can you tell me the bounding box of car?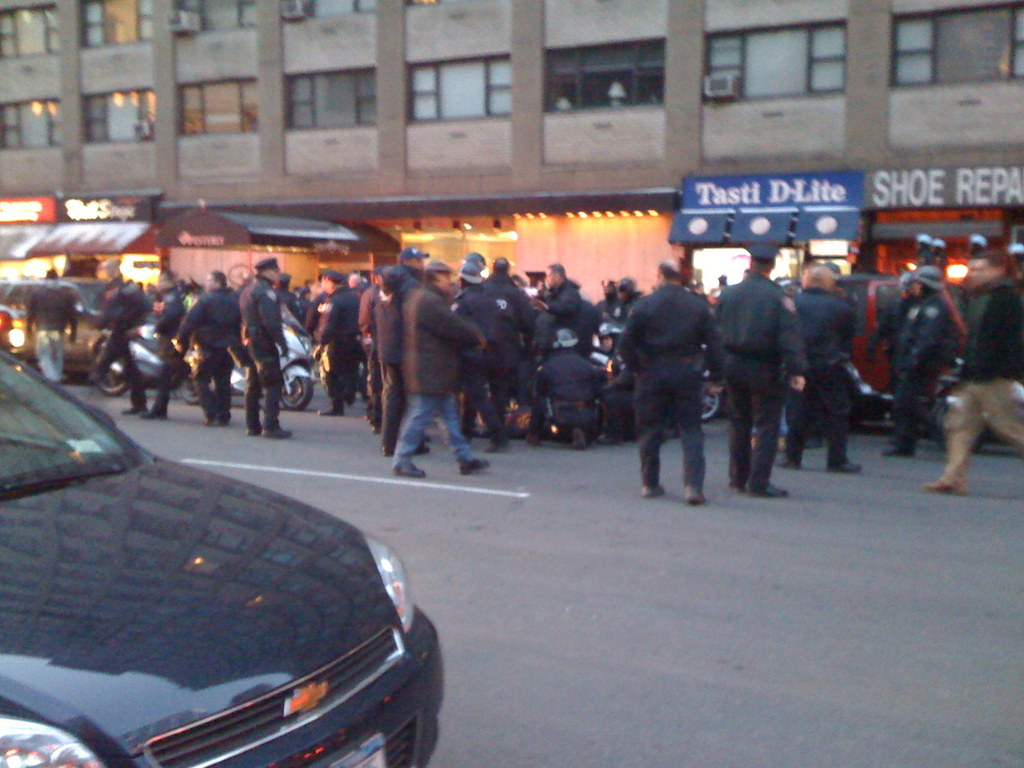
BBox(0, 344, 445, 767).
